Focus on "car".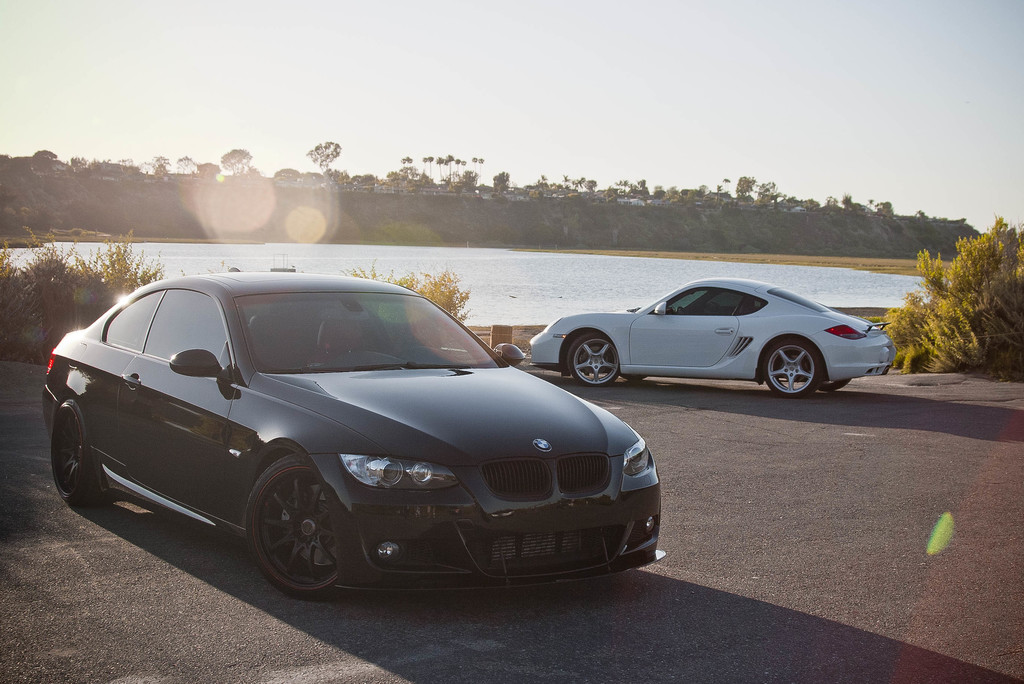
Focused at 524 270 903 413.
